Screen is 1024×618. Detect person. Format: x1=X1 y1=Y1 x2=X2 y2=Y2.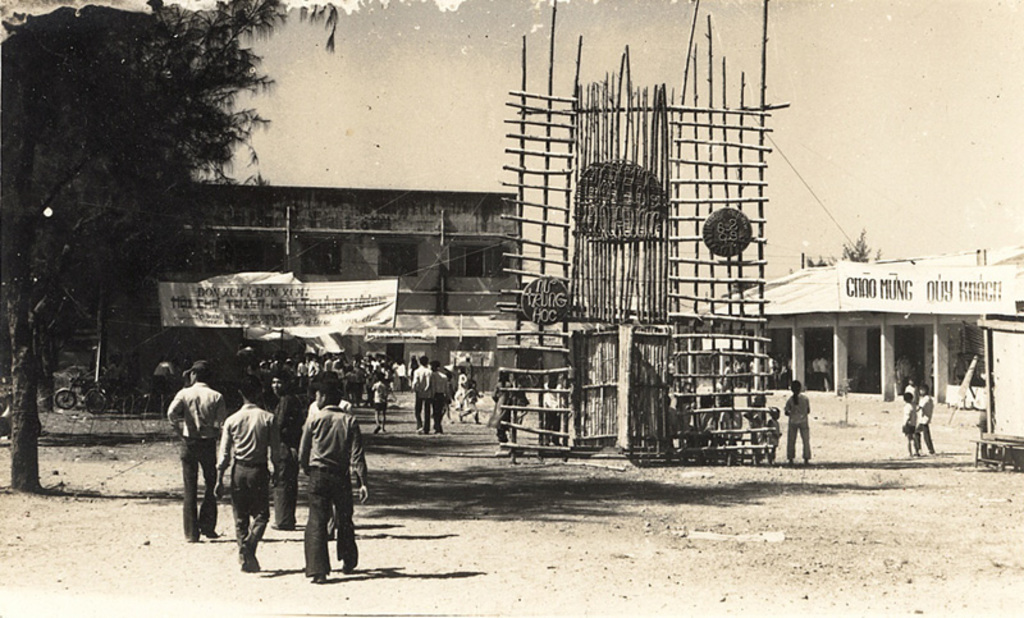
x1=782 y1=377 x2=812 y2=467.
